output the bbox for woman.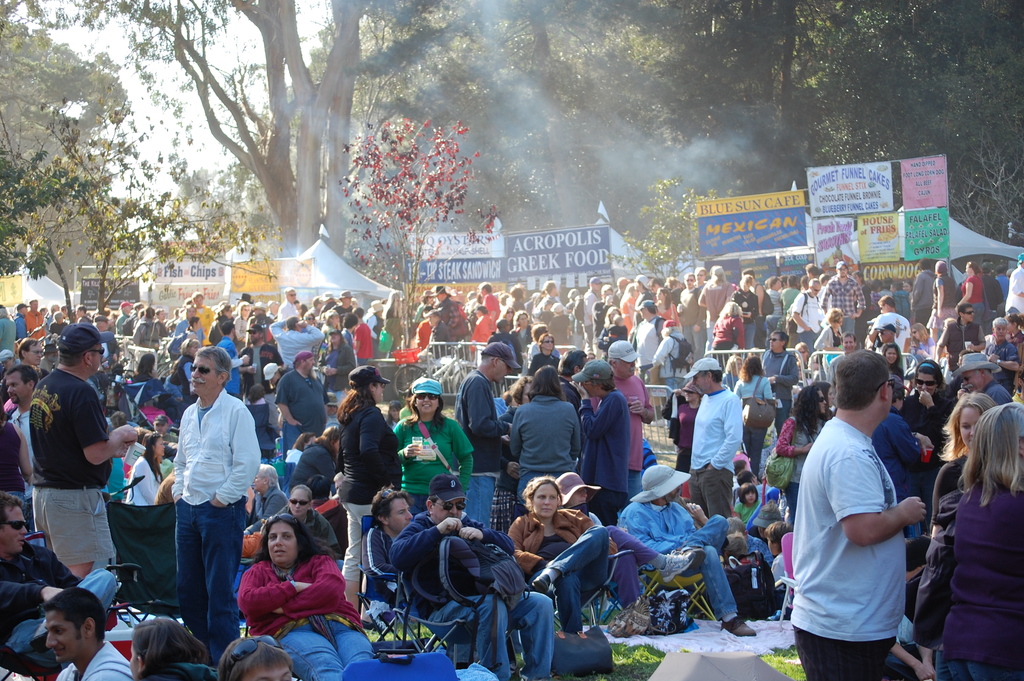
[177,338,202,405].
